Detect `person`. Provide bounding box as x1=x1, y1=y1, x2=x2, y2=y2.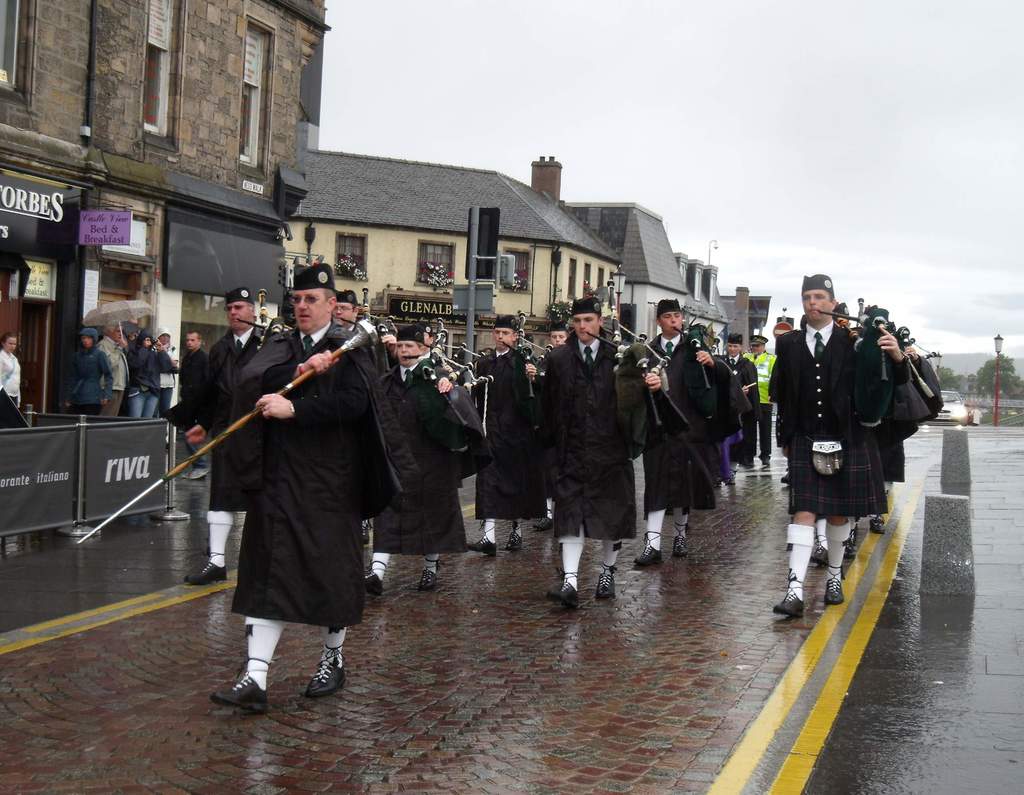
x1=470, y1=316, x2=540, y2=552.
